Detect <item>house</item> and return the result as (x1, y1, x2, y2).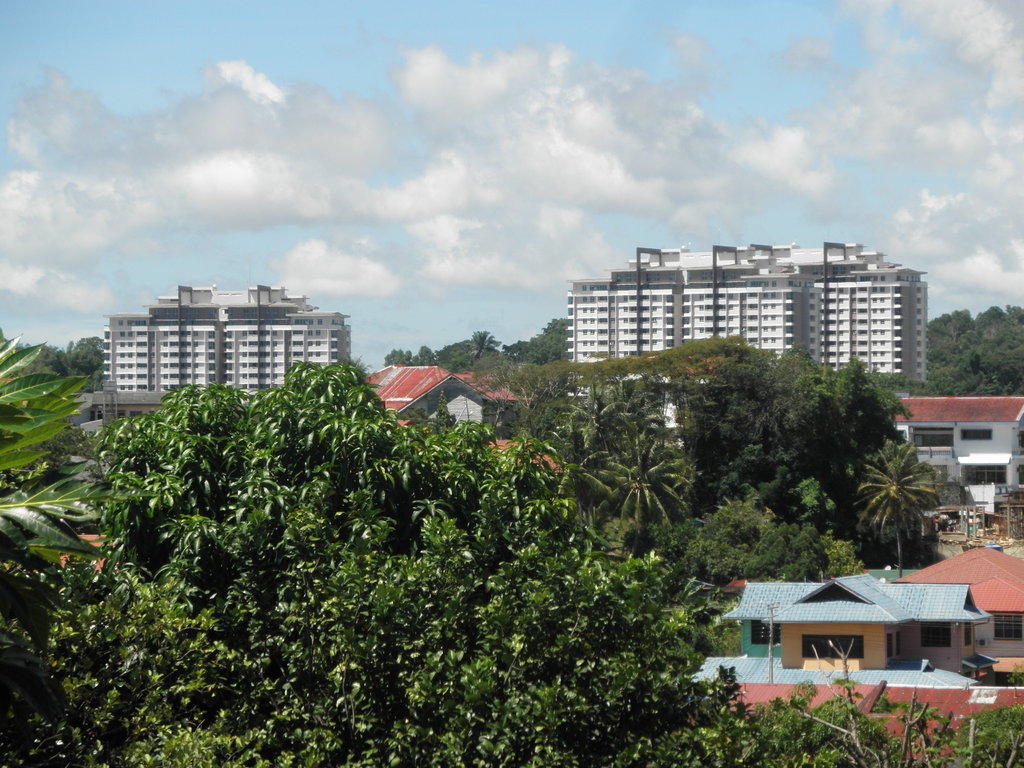
(556, 236, 936, 406).
